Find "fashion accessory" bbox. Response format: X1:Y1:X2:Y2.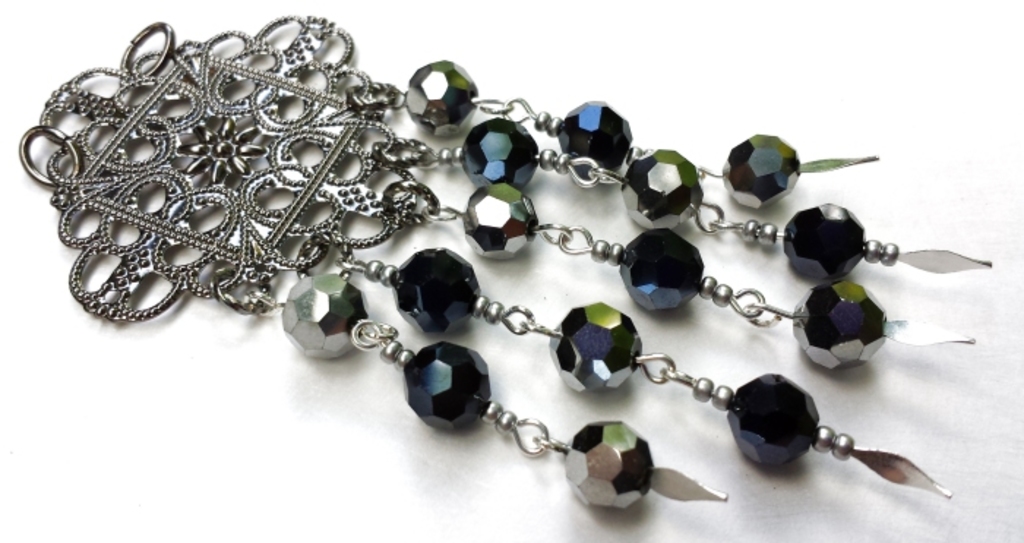
15:12:990:511.
